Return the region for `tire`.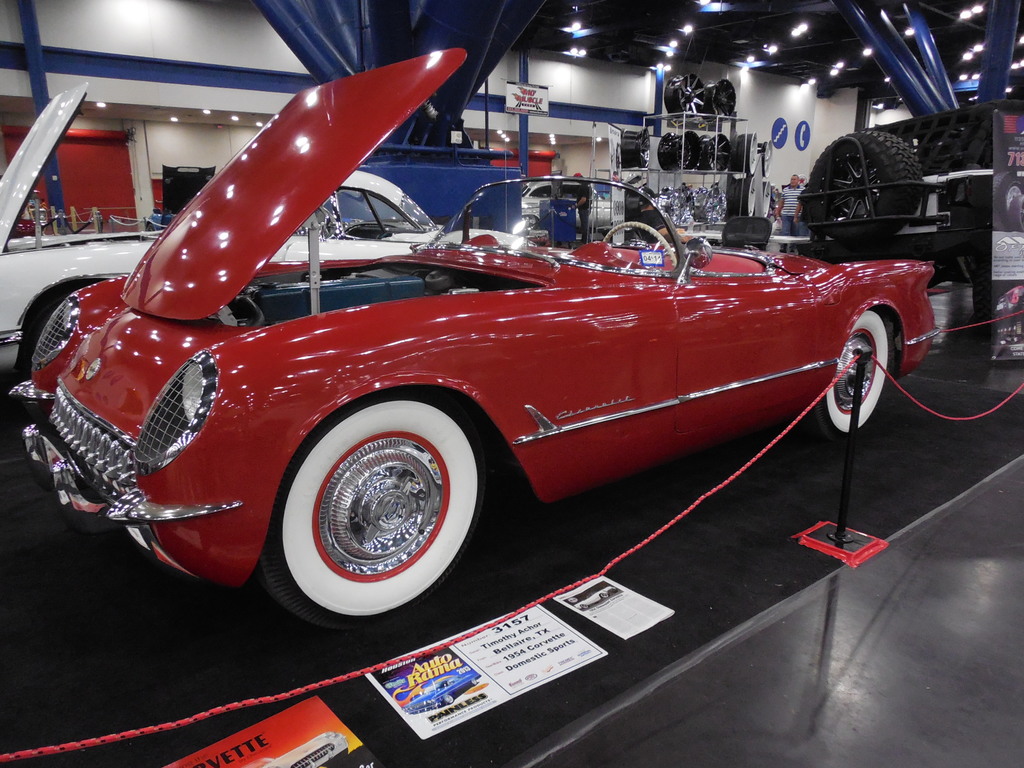
(left=258, top=405, right=476, bottom=626).
